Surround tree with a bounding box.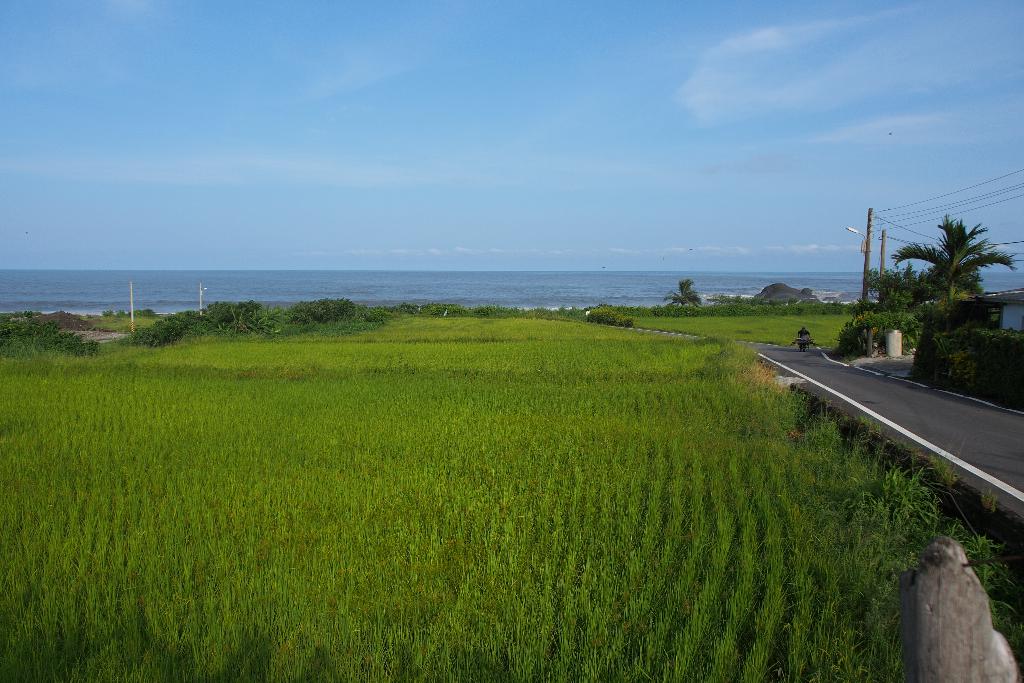
664,281,700,309.
